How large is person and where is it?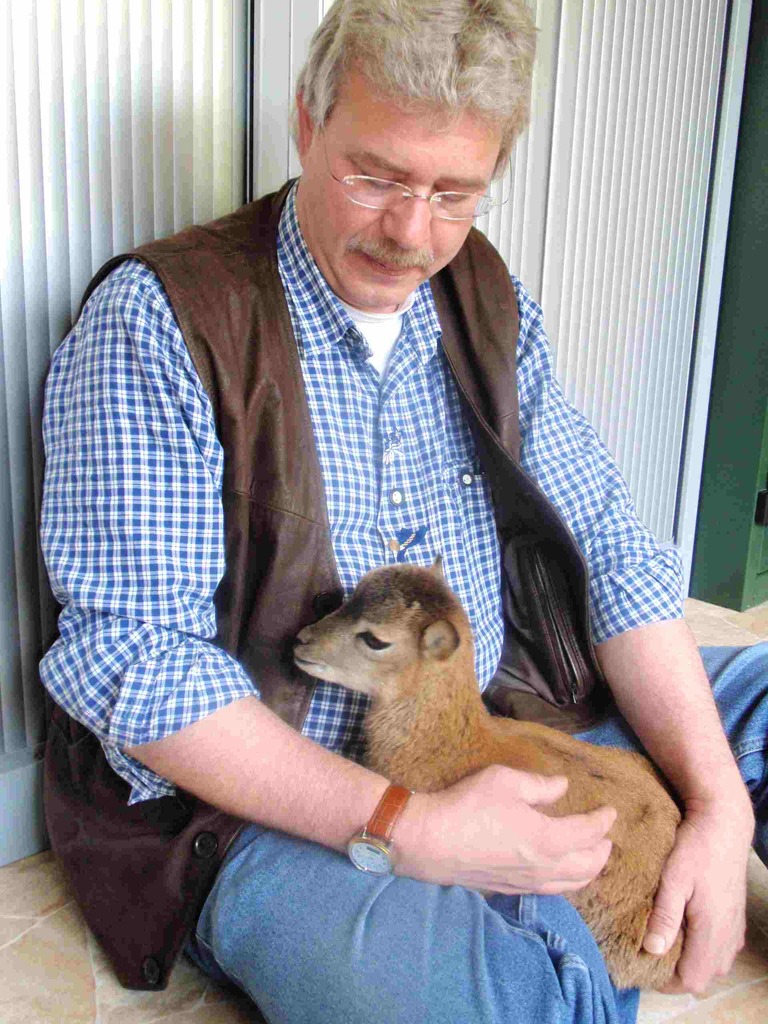
Bounding box: x1=25, y1=0, x2=767, y2=1023.
